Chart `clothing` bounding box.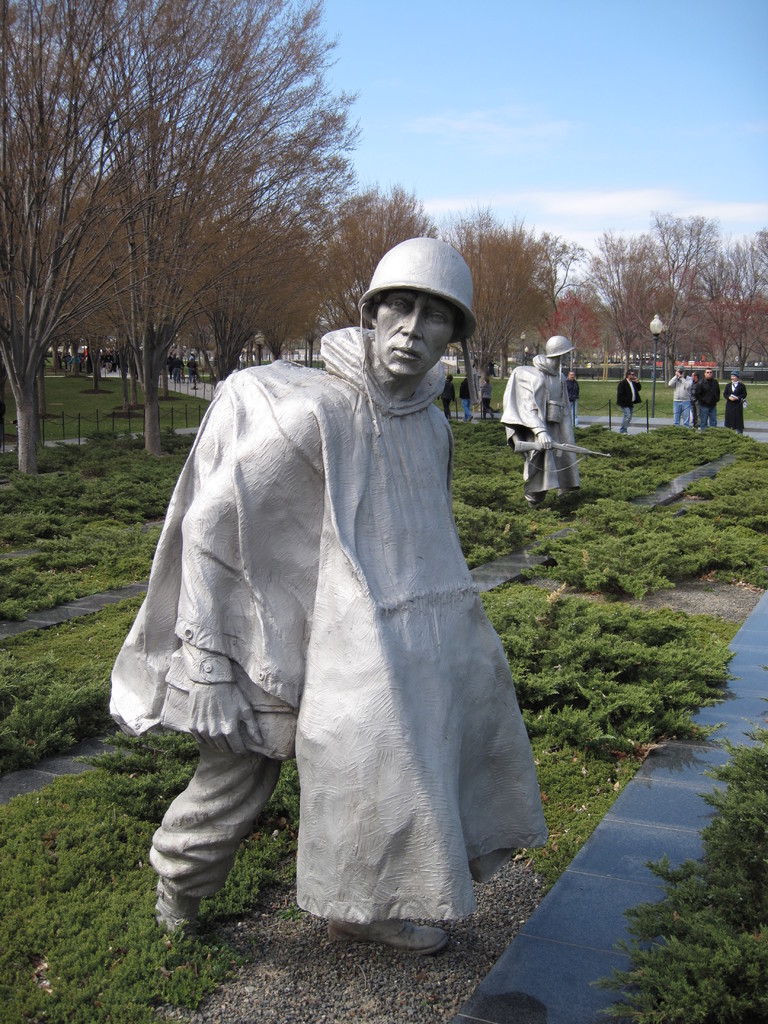
Charted: box=[616, 378, 644, 433].
